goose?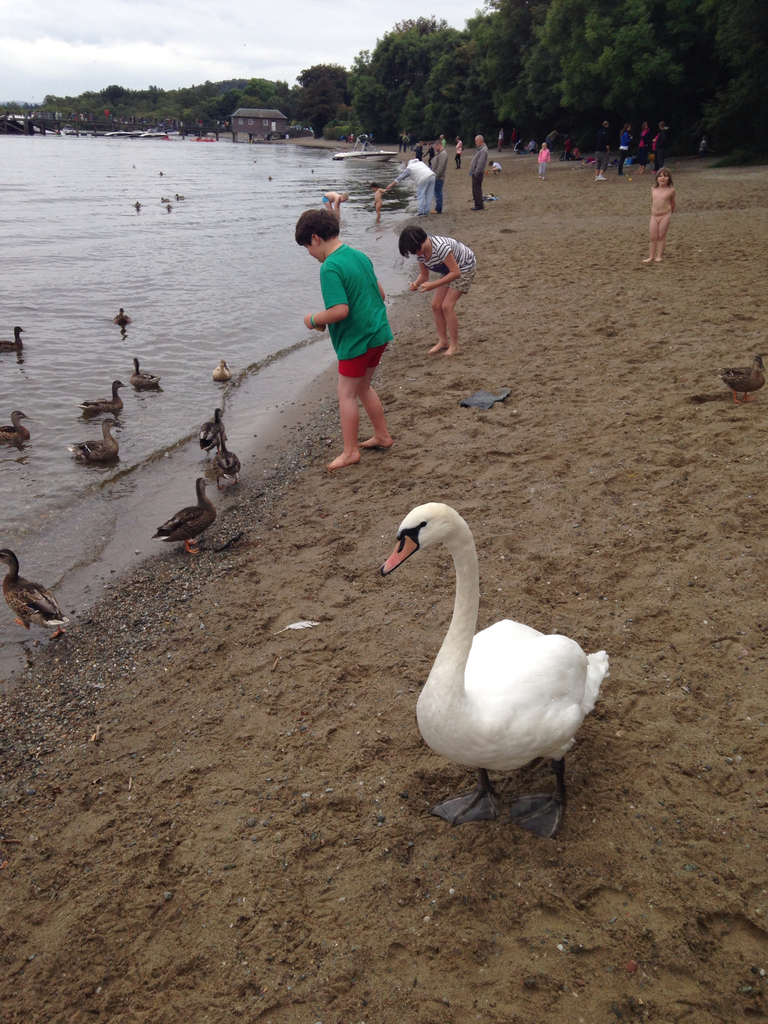
720:351:765:401
